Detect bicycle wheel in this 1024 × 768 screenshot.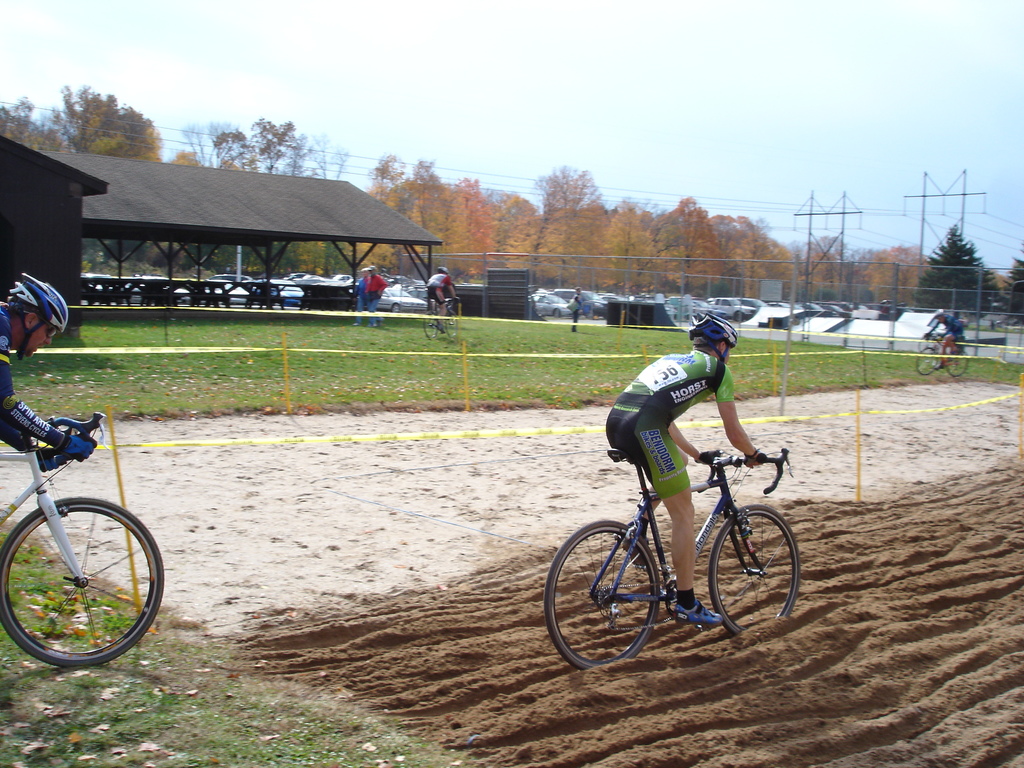
Detection: [913,346,938,380].
